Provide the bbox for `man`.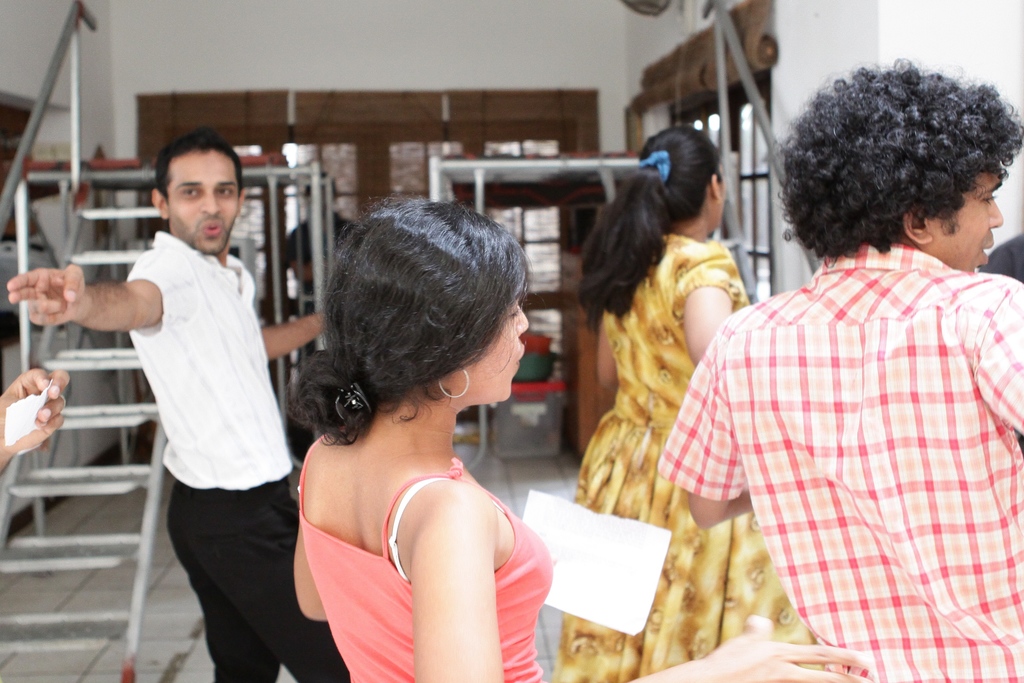
box(60, 130, 314, 661).
